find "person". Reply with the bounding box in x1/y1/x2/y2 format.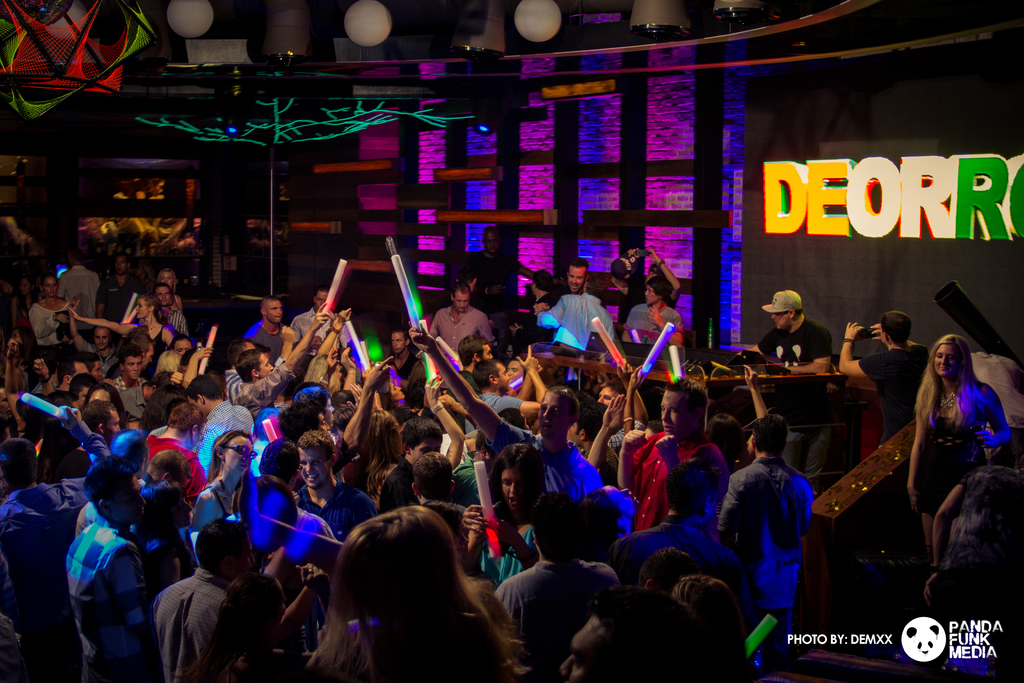
561/584/718/682.
